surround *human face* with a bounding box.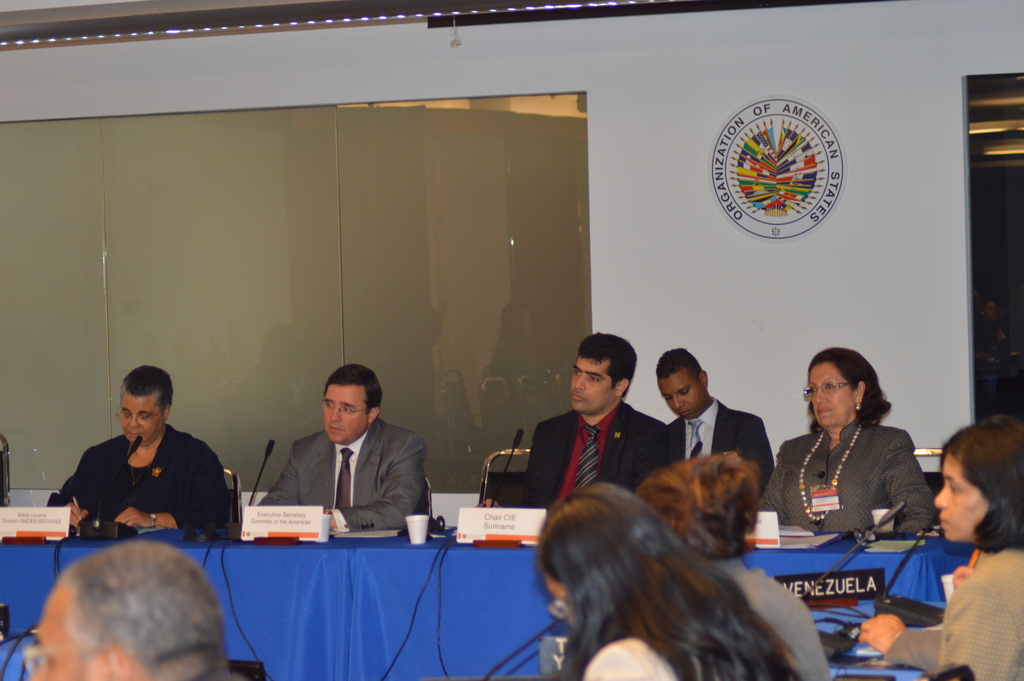
{"left": 33, "top": 584, "right": 102, "bottom": 679}.
